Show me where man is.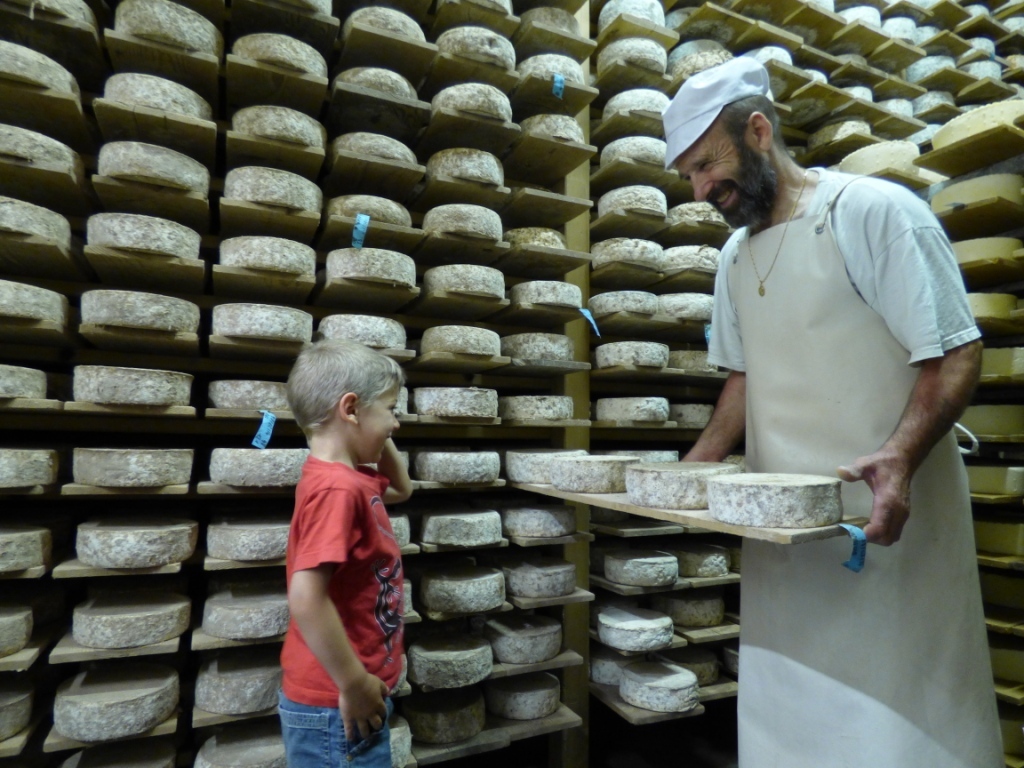
man is at locate(599, 67, 978, 680).
